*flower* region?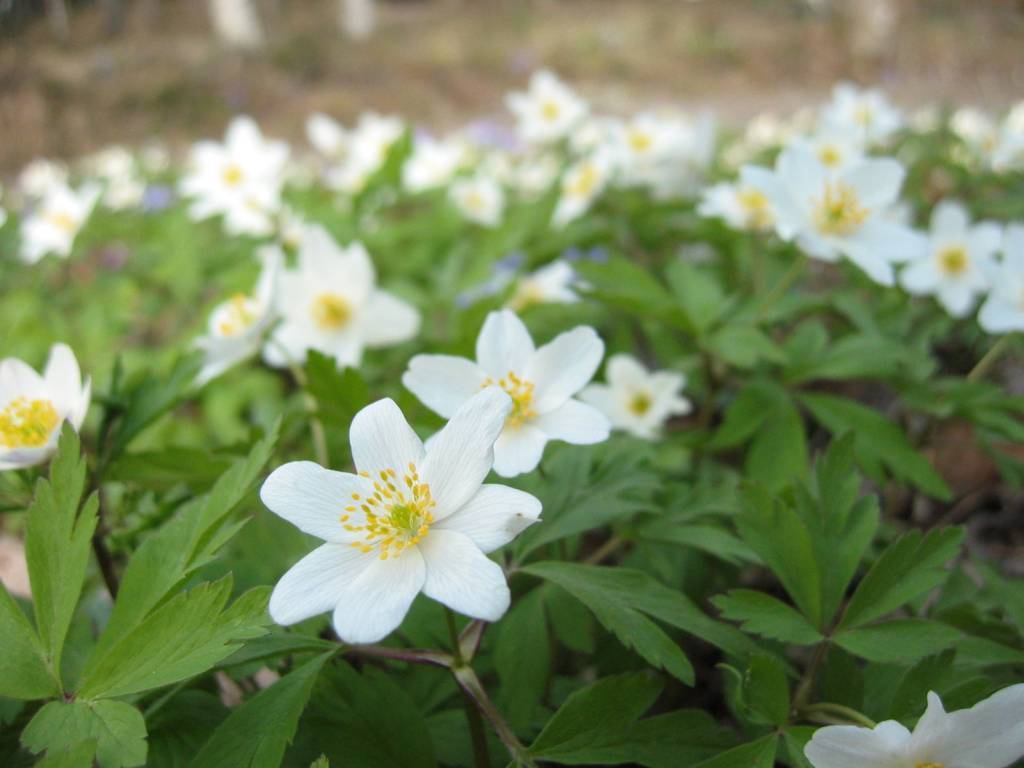
region(0, 342, 91, 471)
